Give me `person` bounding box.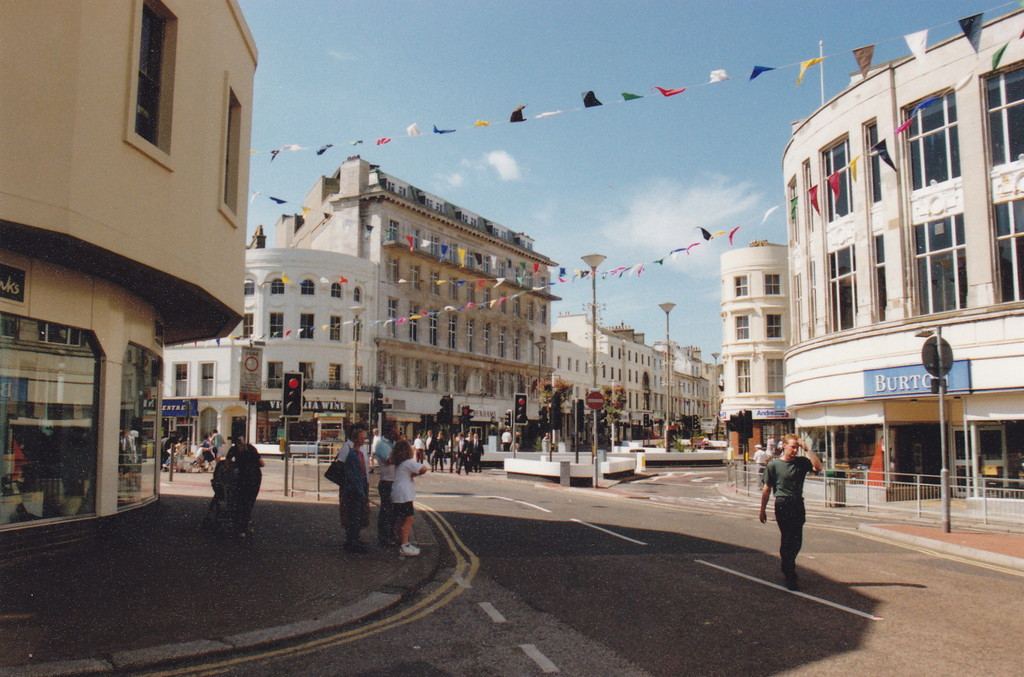
bbox=(333, 422, 372, 501).
